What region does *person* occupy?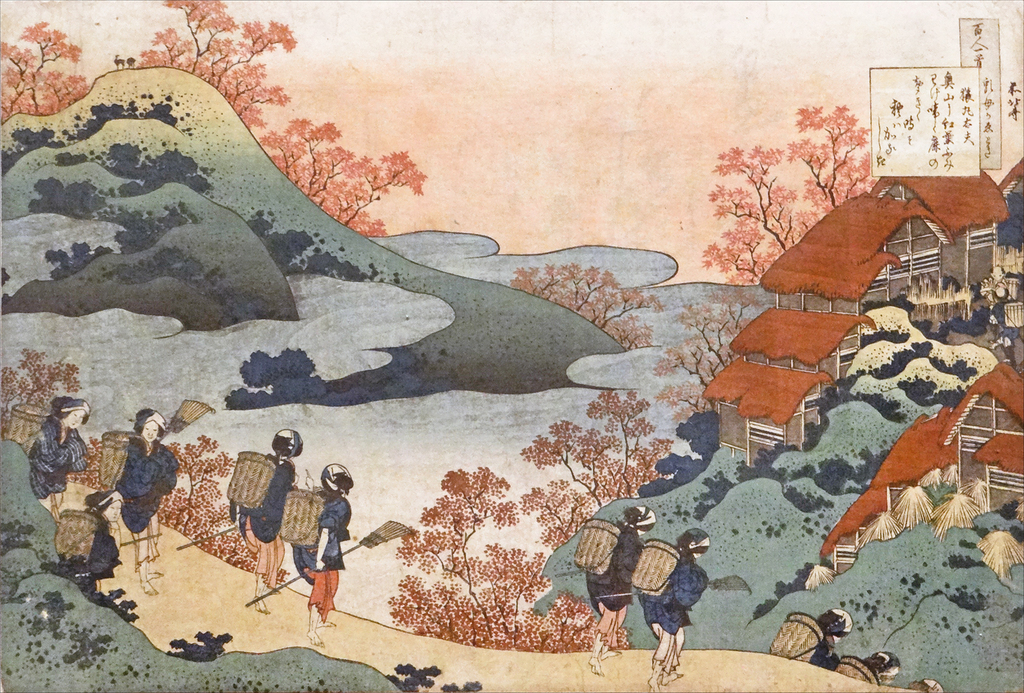
(left=116, top=405, right=187, bottom=600).
